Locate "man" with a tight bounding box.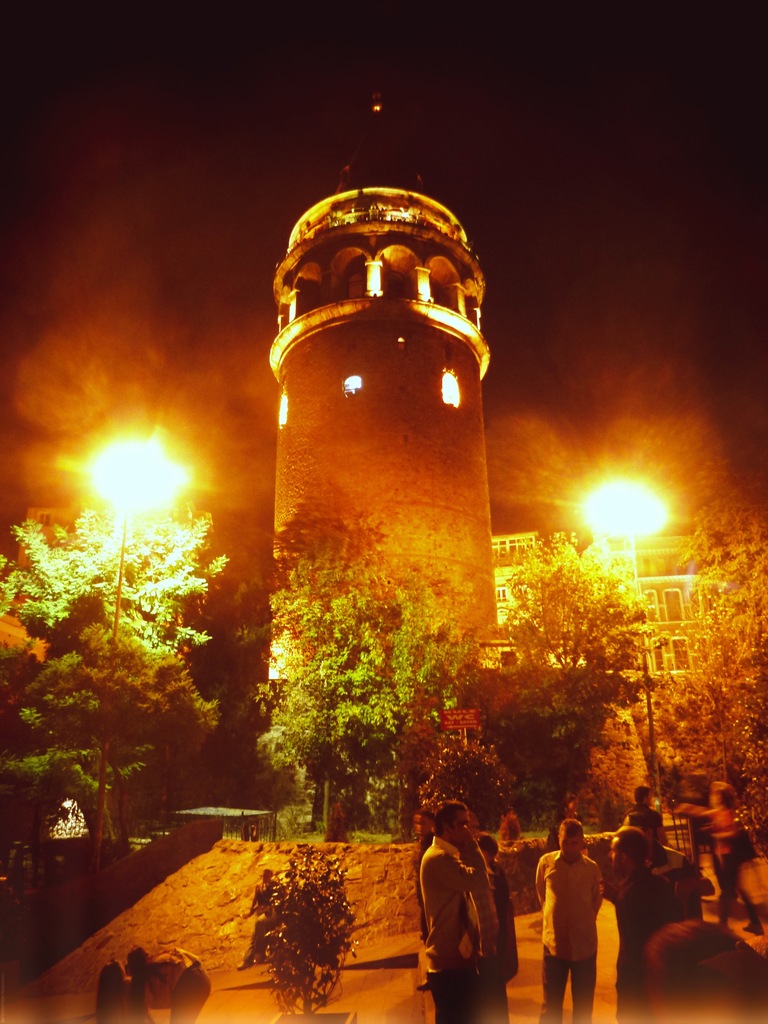
l=420, t=799, r=492, b=1023.
